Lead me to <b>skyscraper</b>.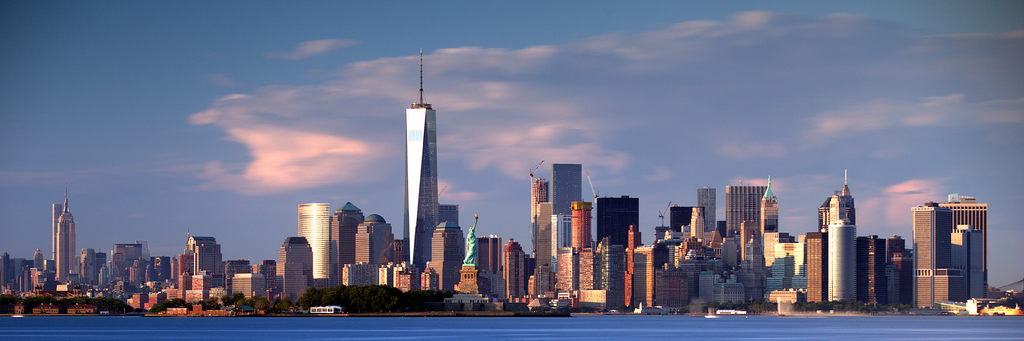
Lead to 698 189 716 232.
